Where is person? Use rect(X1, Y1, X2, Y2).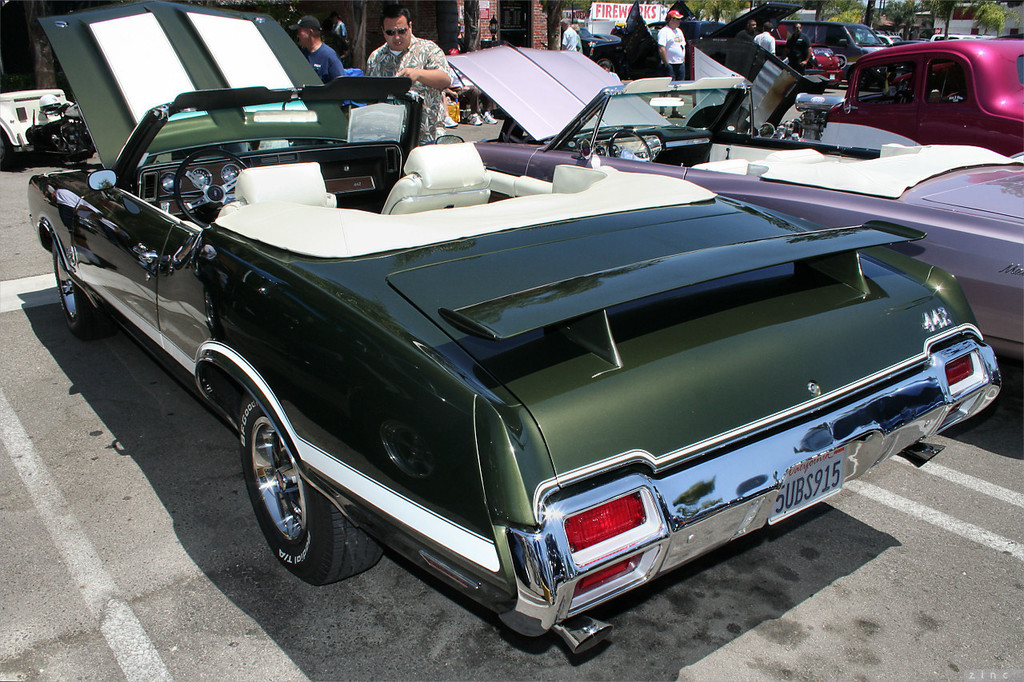
rect(326, 18, 345, 30).
